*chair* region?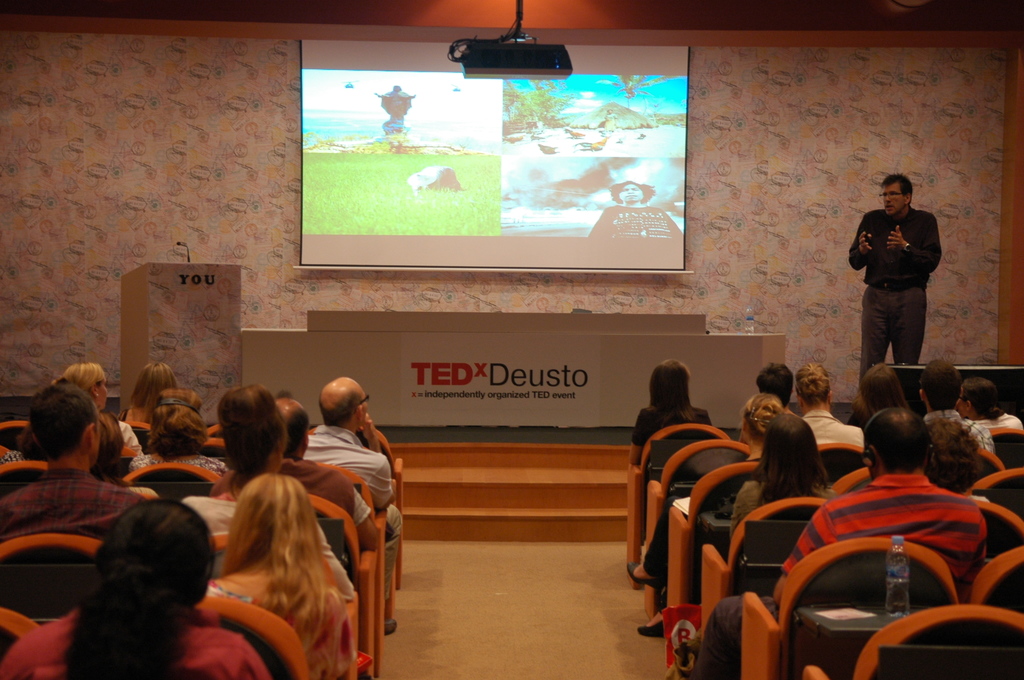
bbox(978, 500, 1023, 559)
